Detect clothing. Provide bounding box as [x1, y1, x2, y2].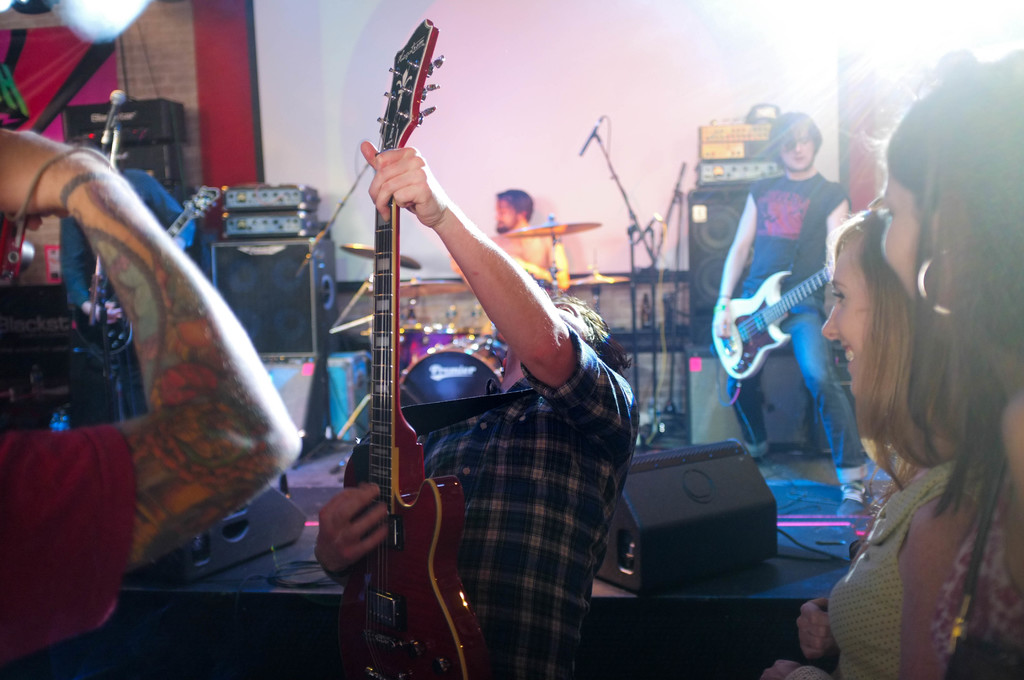
[52, 161, 196, 312].
